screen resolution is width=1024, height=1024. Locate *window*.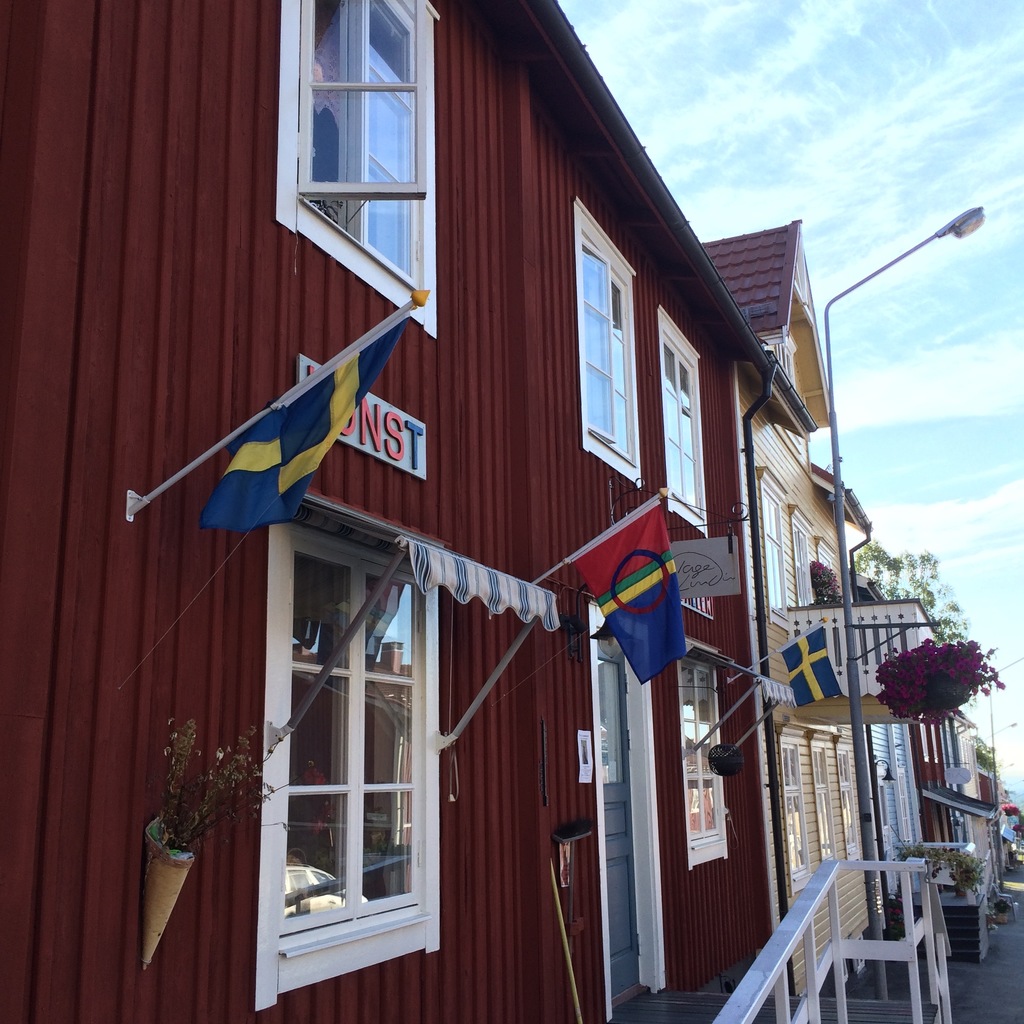
(256,518,445,1012).
